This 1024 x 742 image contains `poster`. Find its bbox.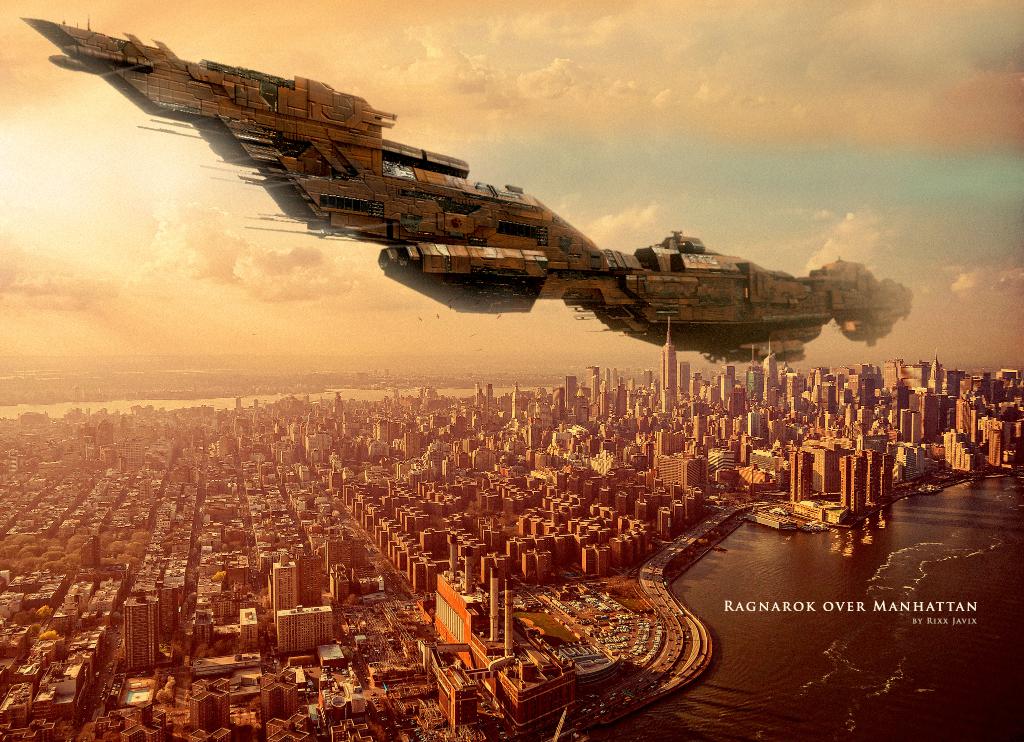
select_region(0, 0, 1023, 741).
